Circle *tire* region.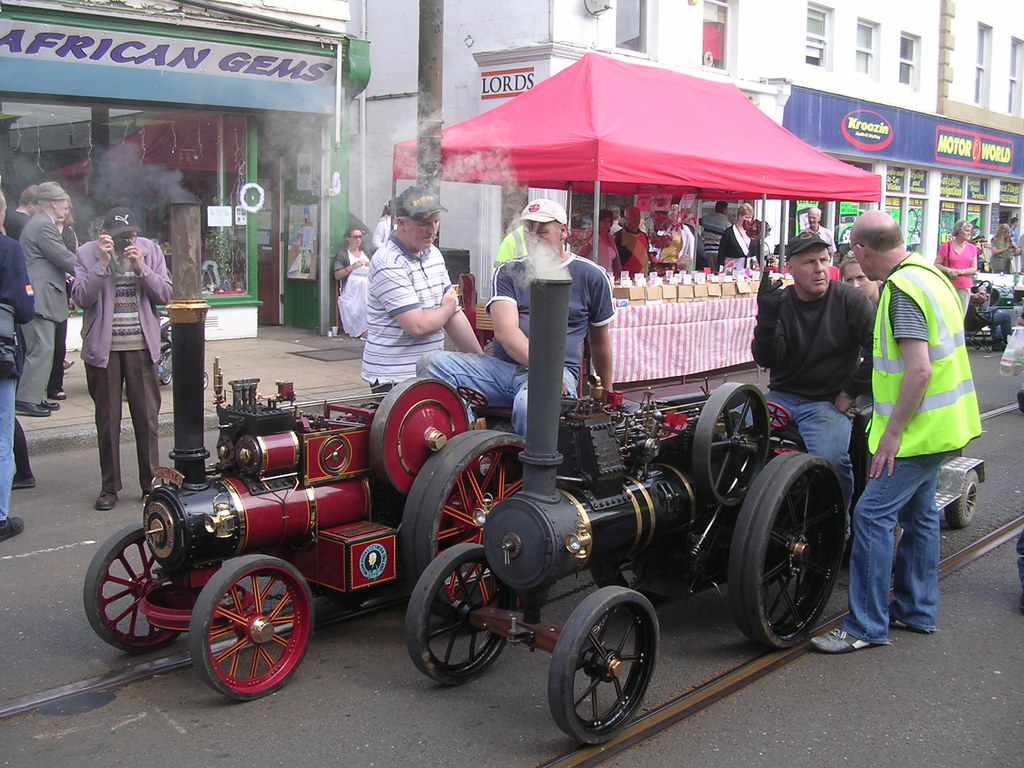
Region: (692, 381, 769, 506).
